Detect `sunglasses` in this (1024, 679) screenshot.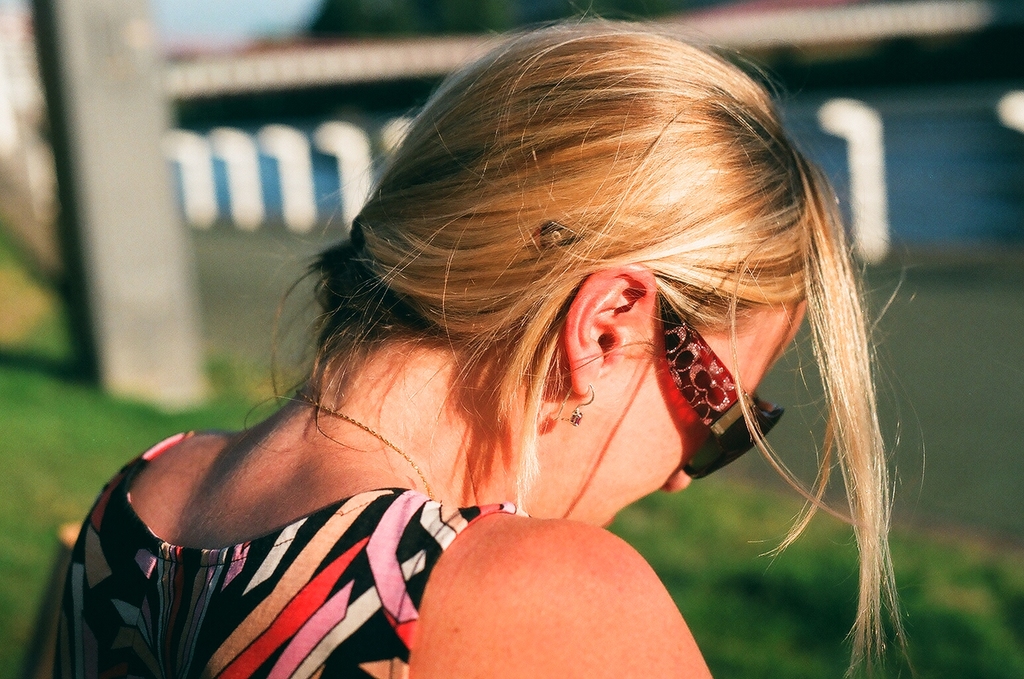
Detection: 539 220 786 479.
